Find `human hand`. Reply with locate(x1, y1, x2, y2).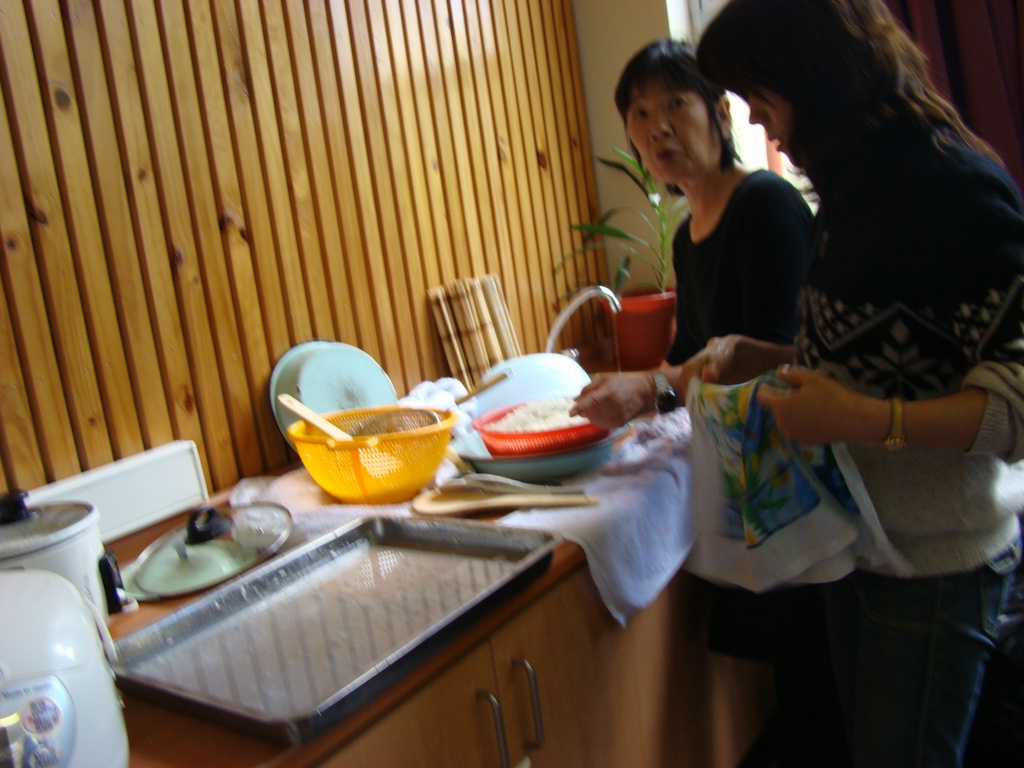
locate(564, 372, 659, 431).
